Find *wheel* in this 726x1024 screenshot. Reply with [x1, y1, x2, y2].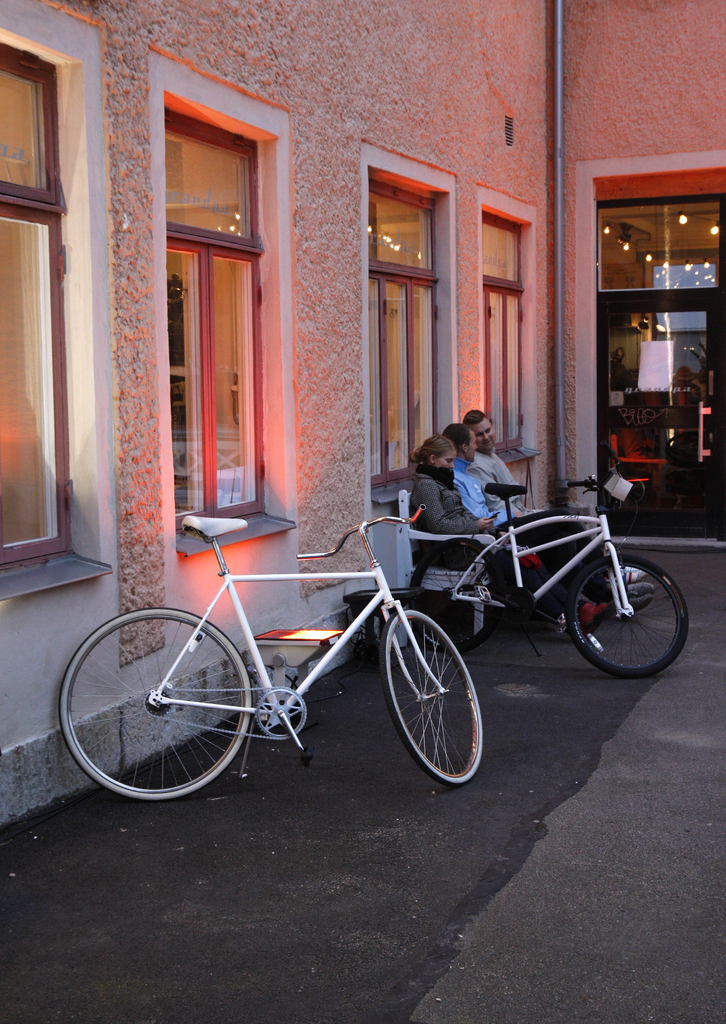
[565, 552, 686, 681].
